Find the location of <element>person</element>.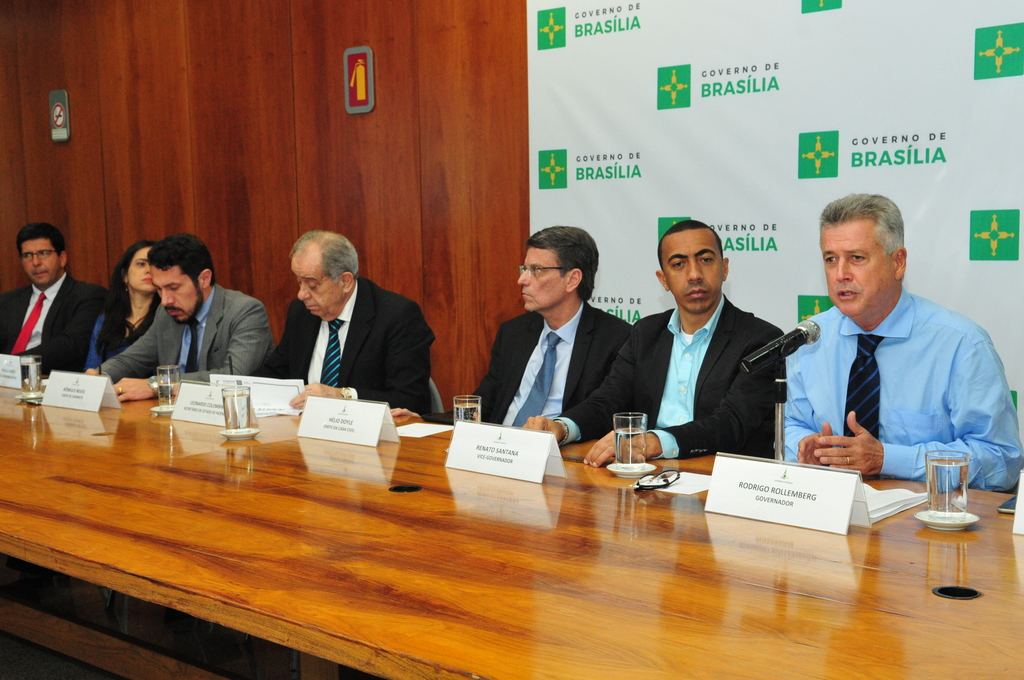
Location: pyautogui.locateOnScreen(390, 225, 634, 439).
